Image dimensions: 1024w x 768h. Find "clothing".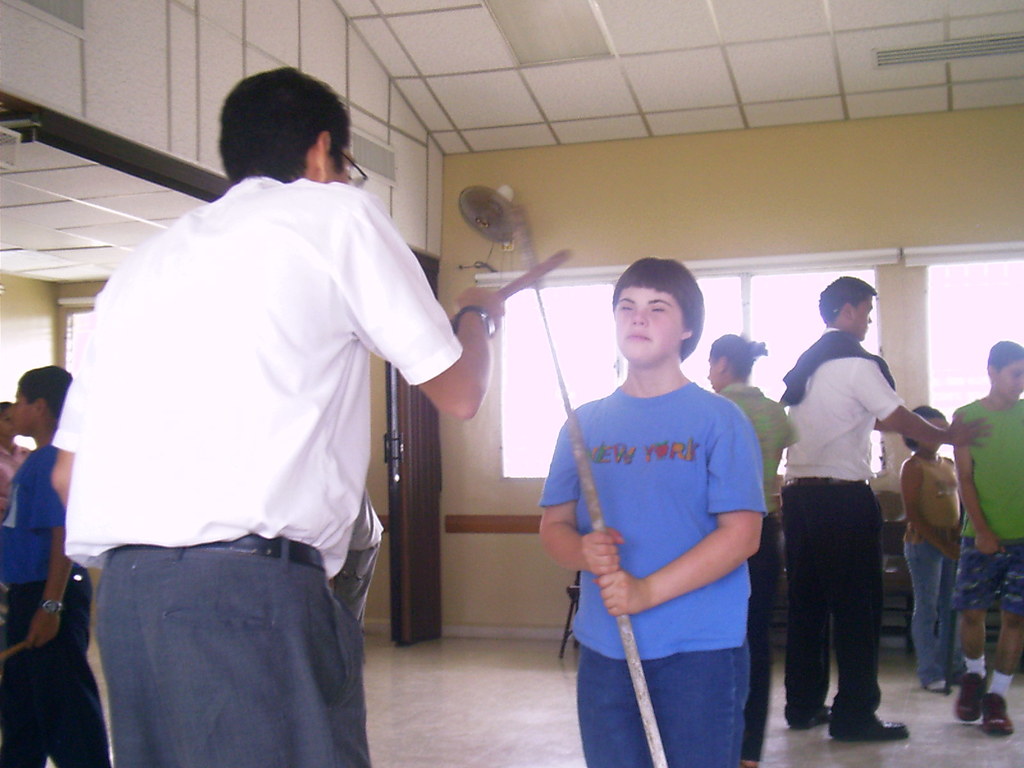
bbox=(949, 529, 1023, 610).
